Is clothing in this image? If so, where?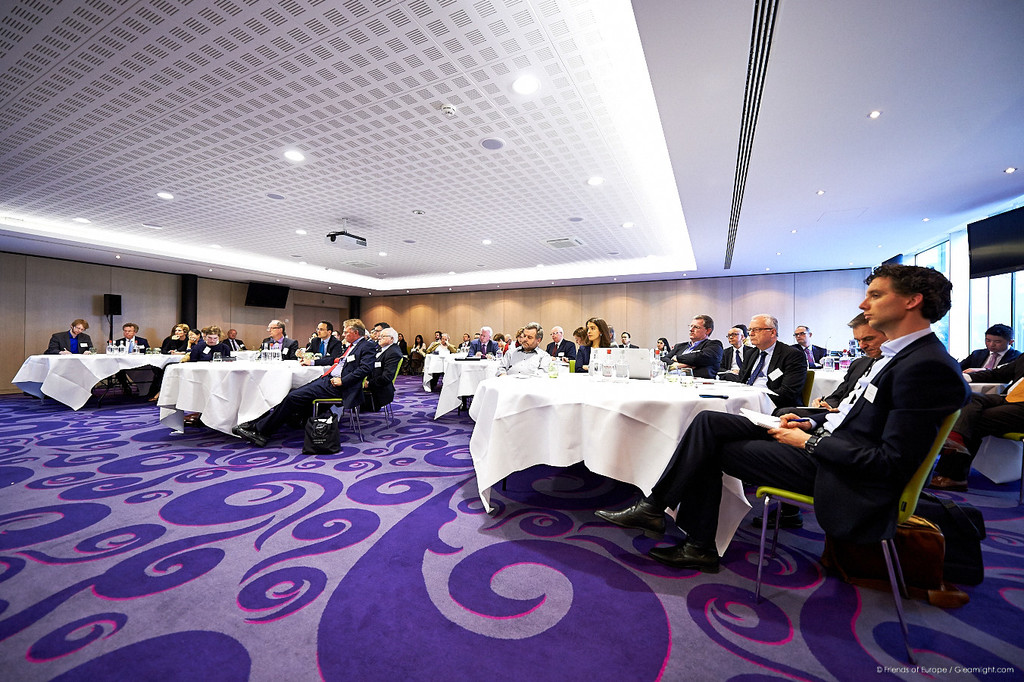
Yes, at bbox=[720, 341, 755, 378].
